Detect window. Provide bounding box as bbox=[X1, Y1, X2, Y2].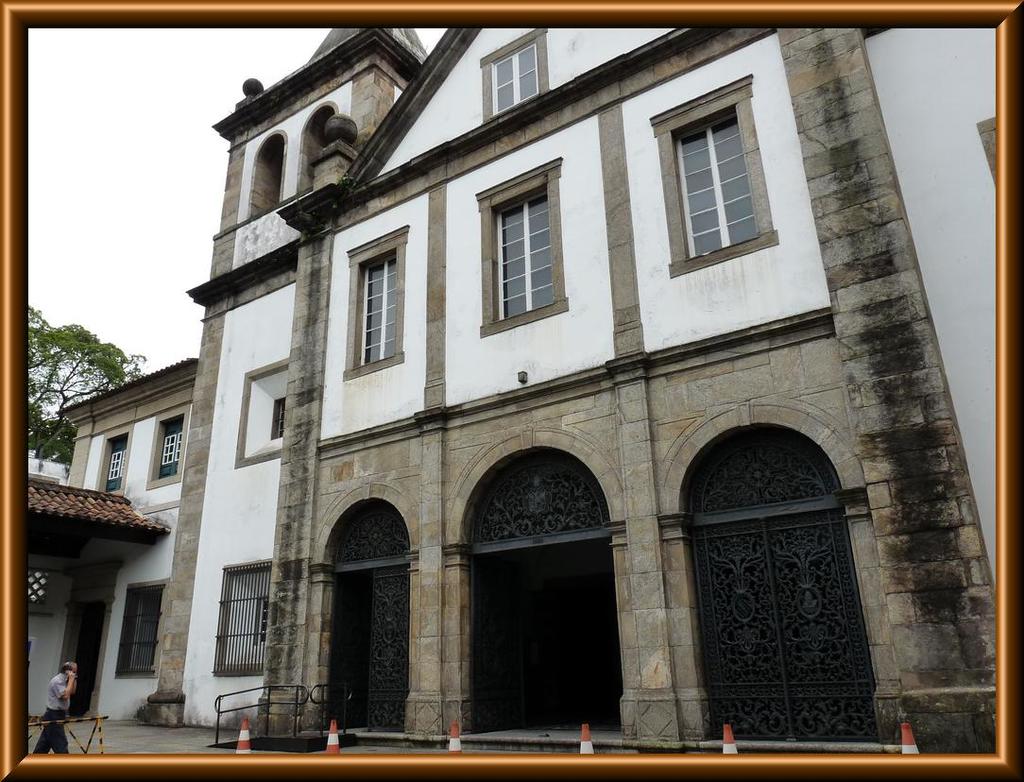
bbox=[356, 260, 397, 370].
